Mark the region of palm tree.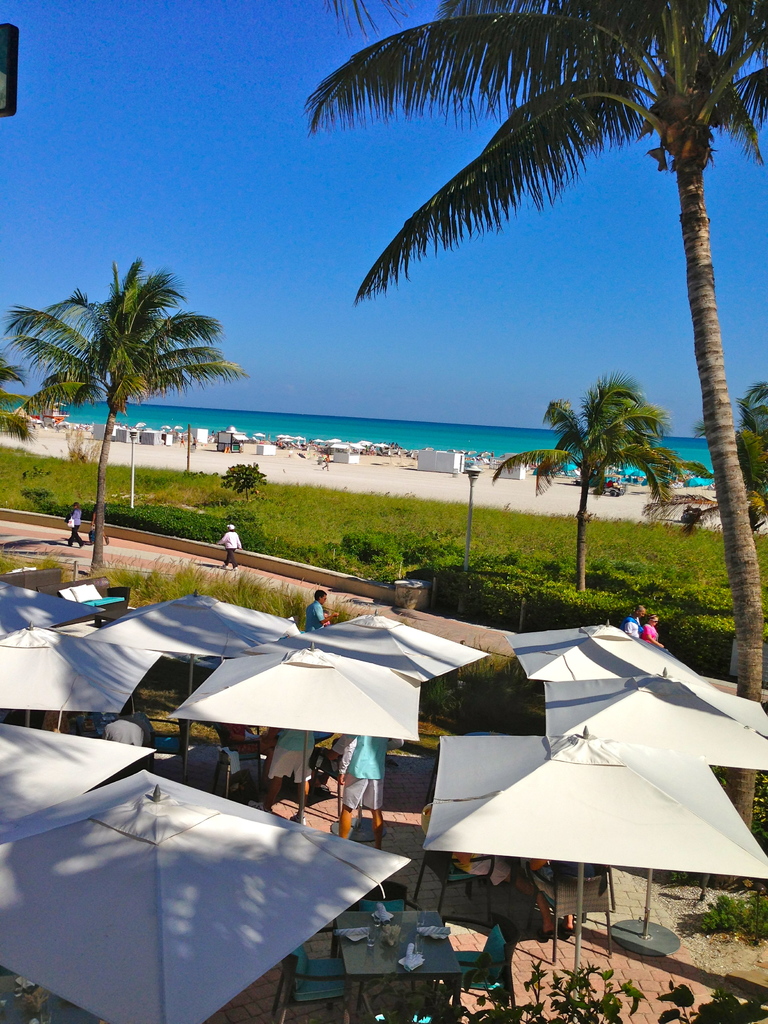
Region: pyautogui.locateOnScreen(494, 381, 666, 646).
